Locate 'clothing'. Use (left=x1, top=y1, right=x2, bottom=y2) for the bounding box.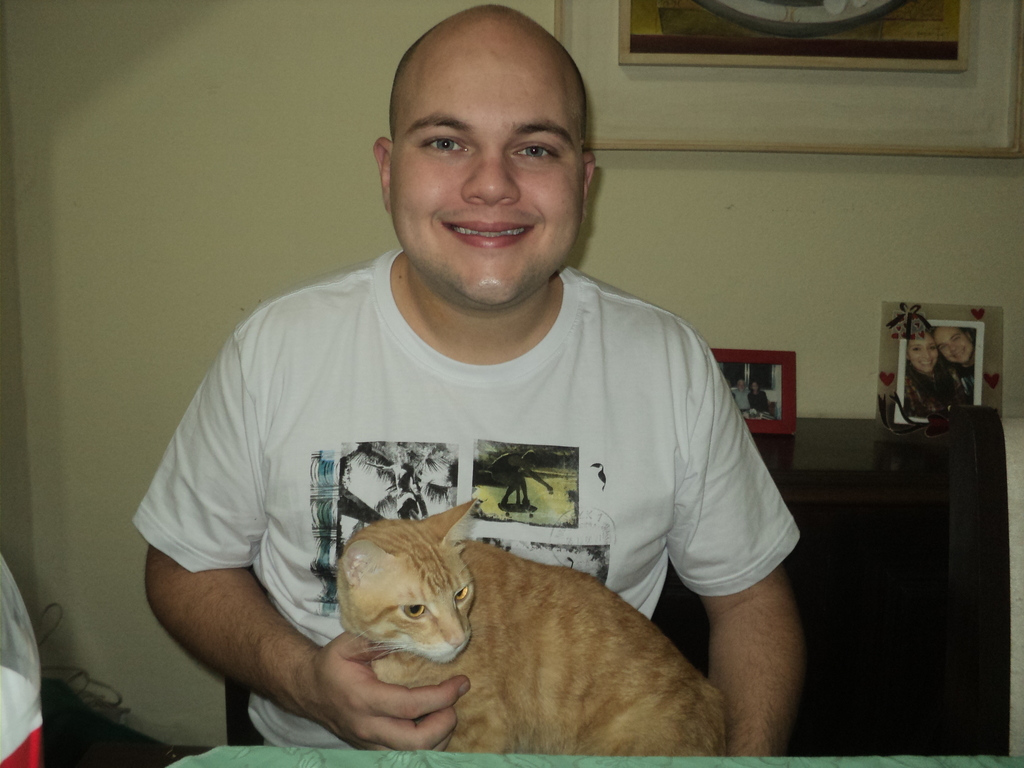
(left=750, top=390, right=770, bottom=415).
